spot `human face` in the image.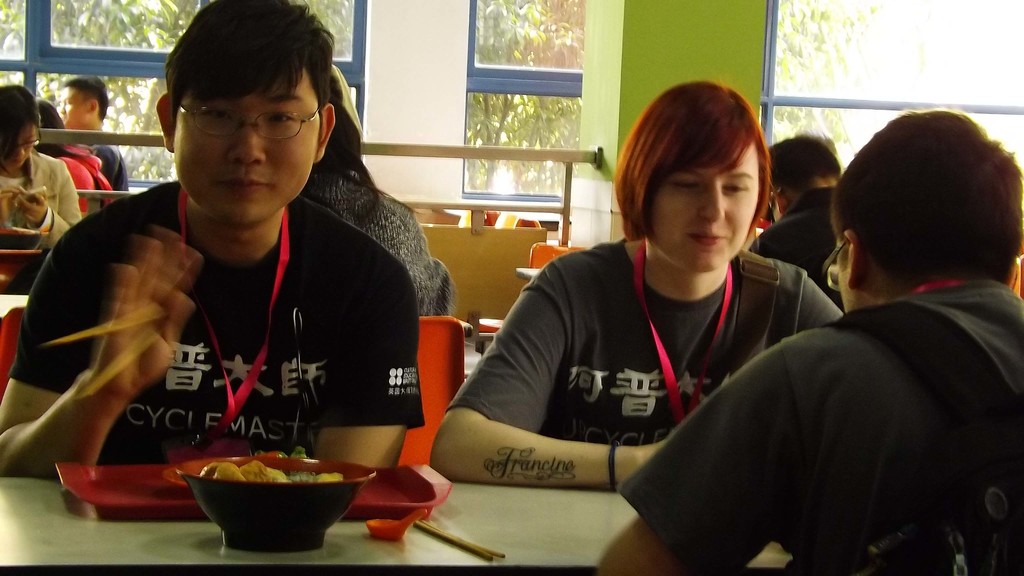
`human face` found at (left=13, top=127, right=33, bottom=169).
